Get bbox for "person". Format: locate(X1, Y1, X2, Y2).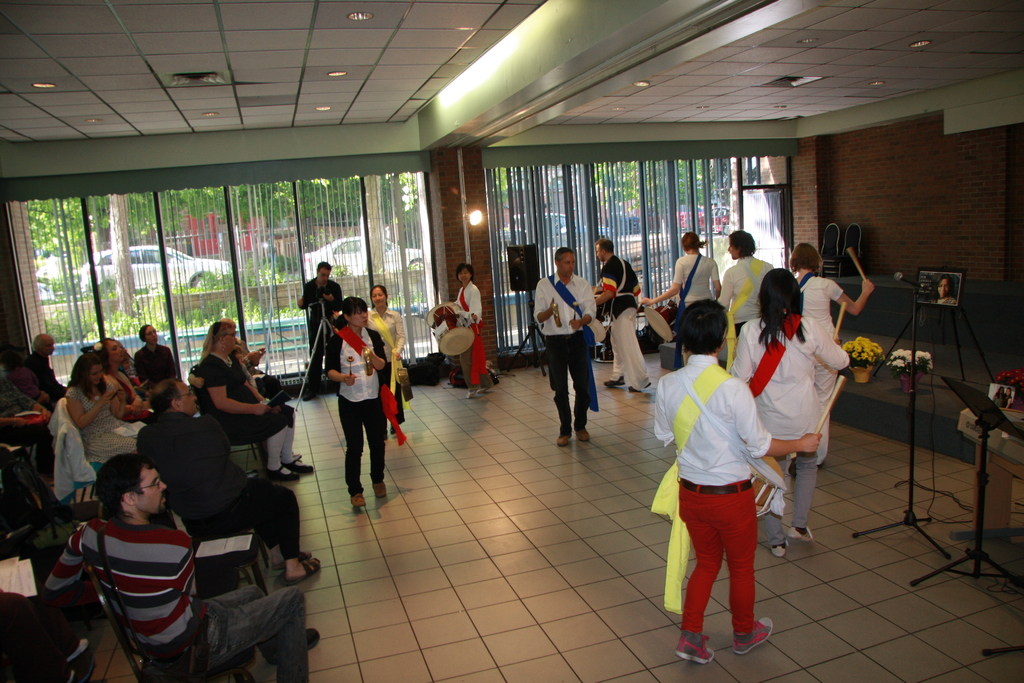
locate(321, 283, 392, 520).
